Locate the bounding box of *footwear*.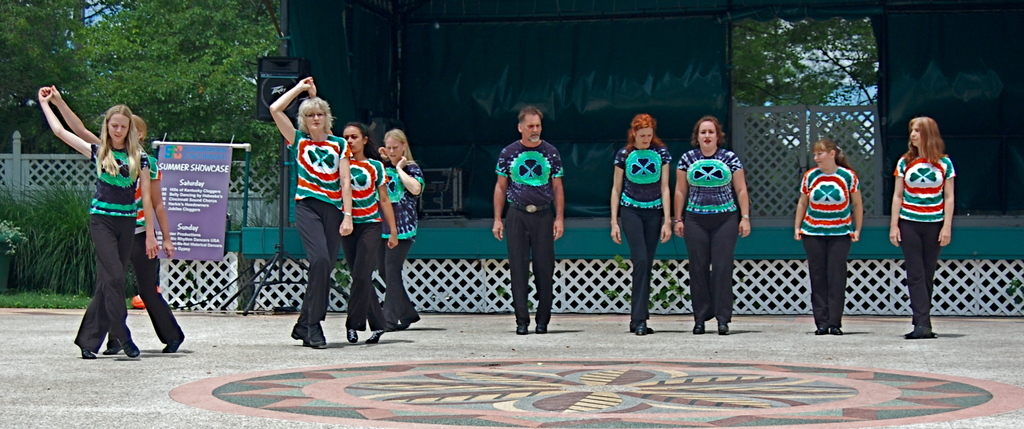
Bounding box: <box>690,319,708,335</box>.
